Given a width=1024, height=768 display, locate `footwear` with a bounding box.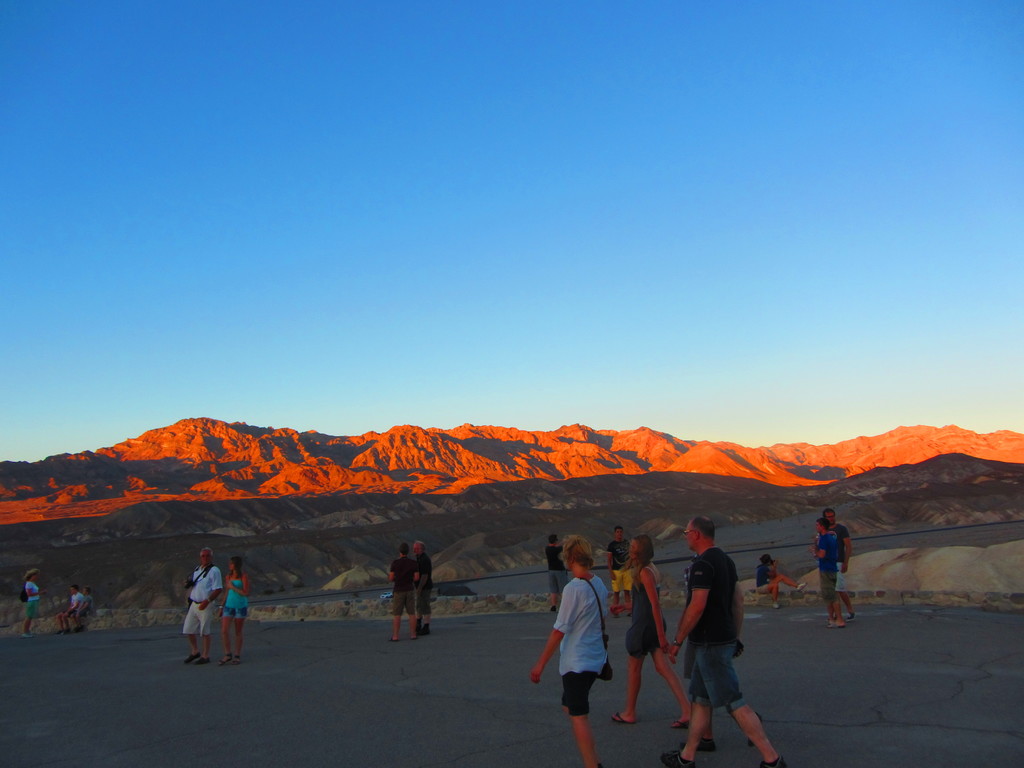
Located: [left=182, top=654, right=198, bottom=667].
